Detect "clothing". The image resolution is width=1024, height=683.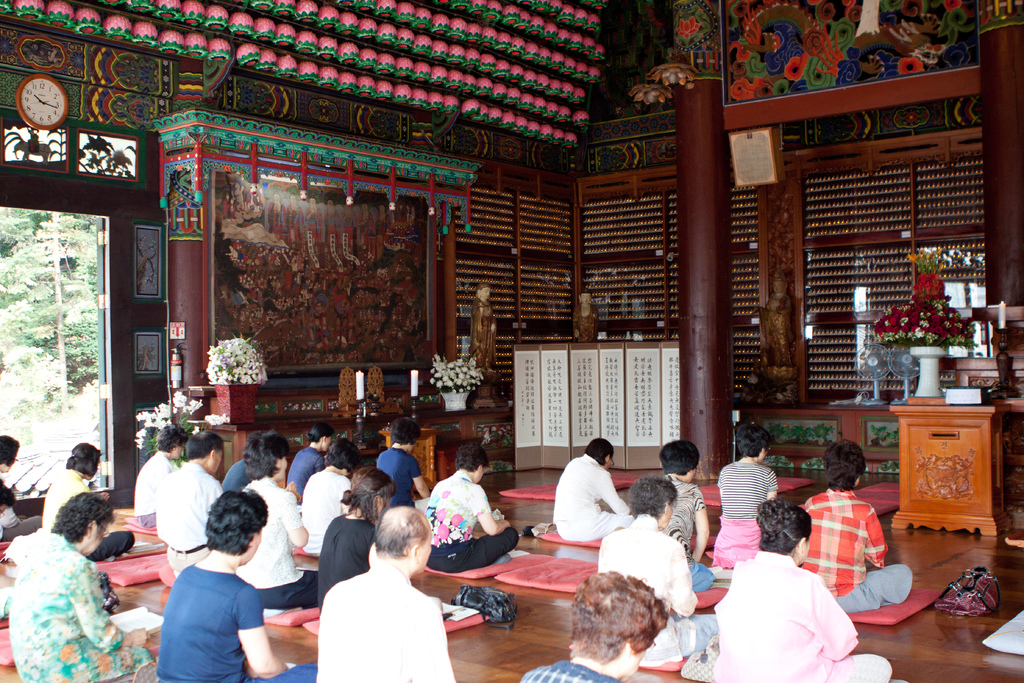
crop(424, 468, 520, 573).
